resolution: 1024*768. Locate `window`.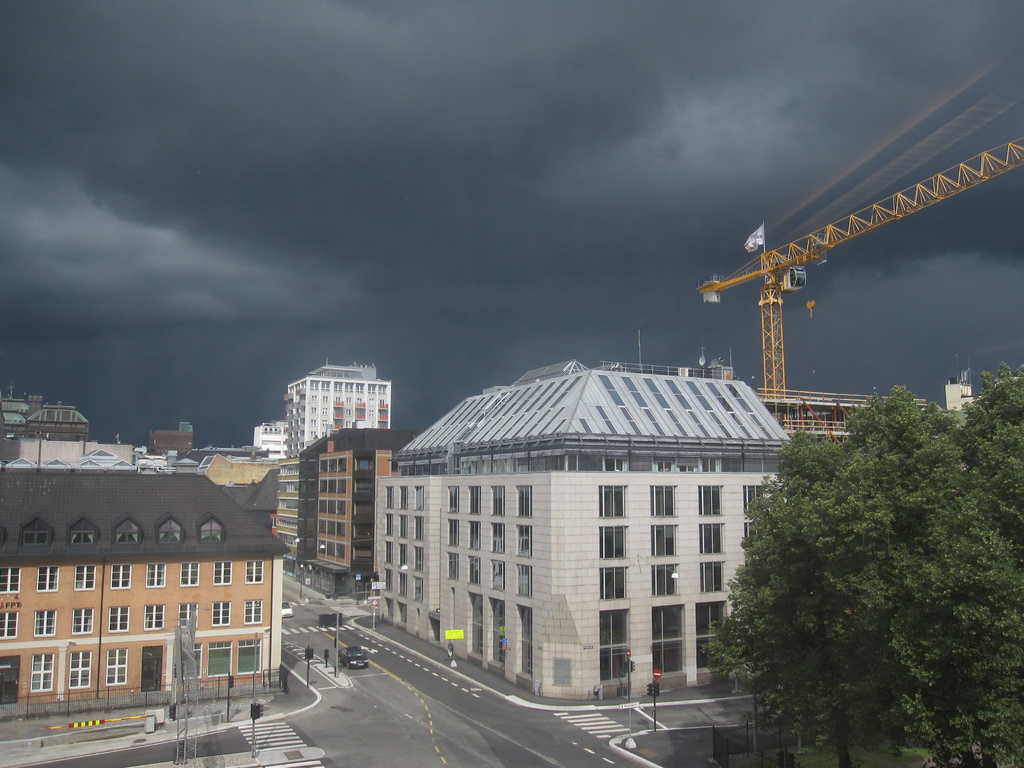
<region>518, 525, 536, 561</region>.
